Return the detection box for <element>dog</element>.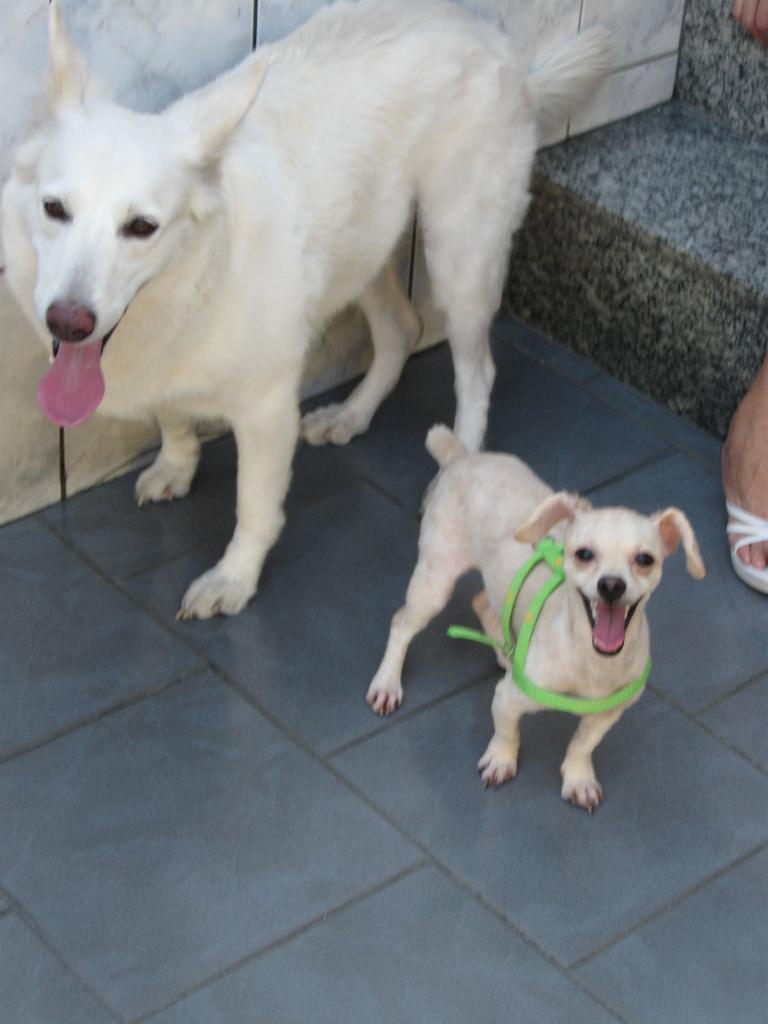
(left=367, top=419, right=707, bottom=808).
